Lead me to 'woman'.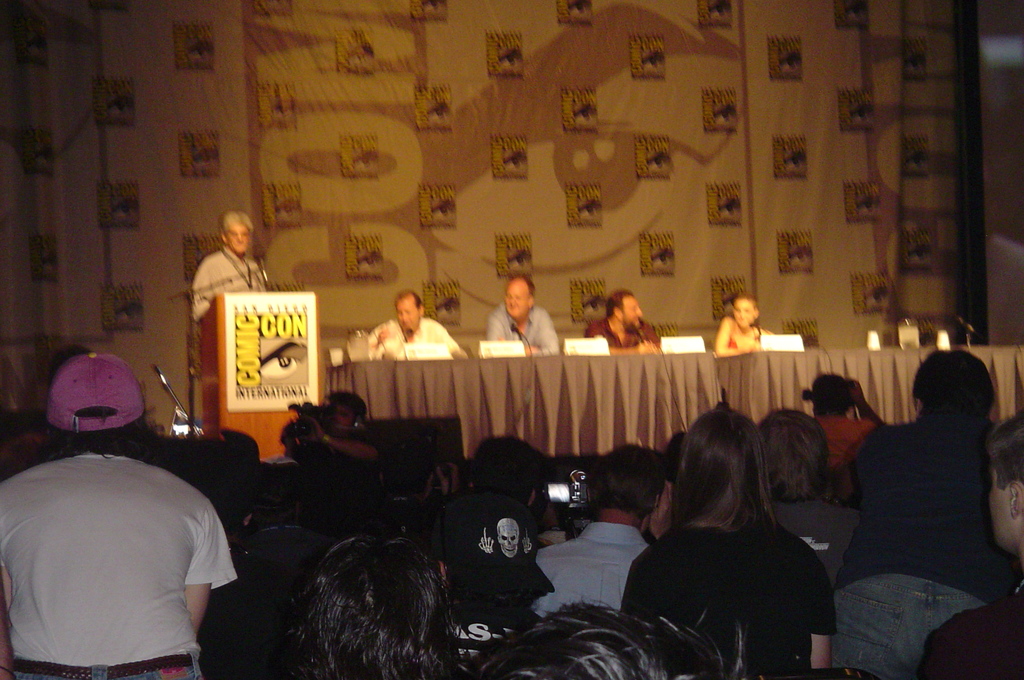
Lead to BBox(623, 399, 836, 679).
